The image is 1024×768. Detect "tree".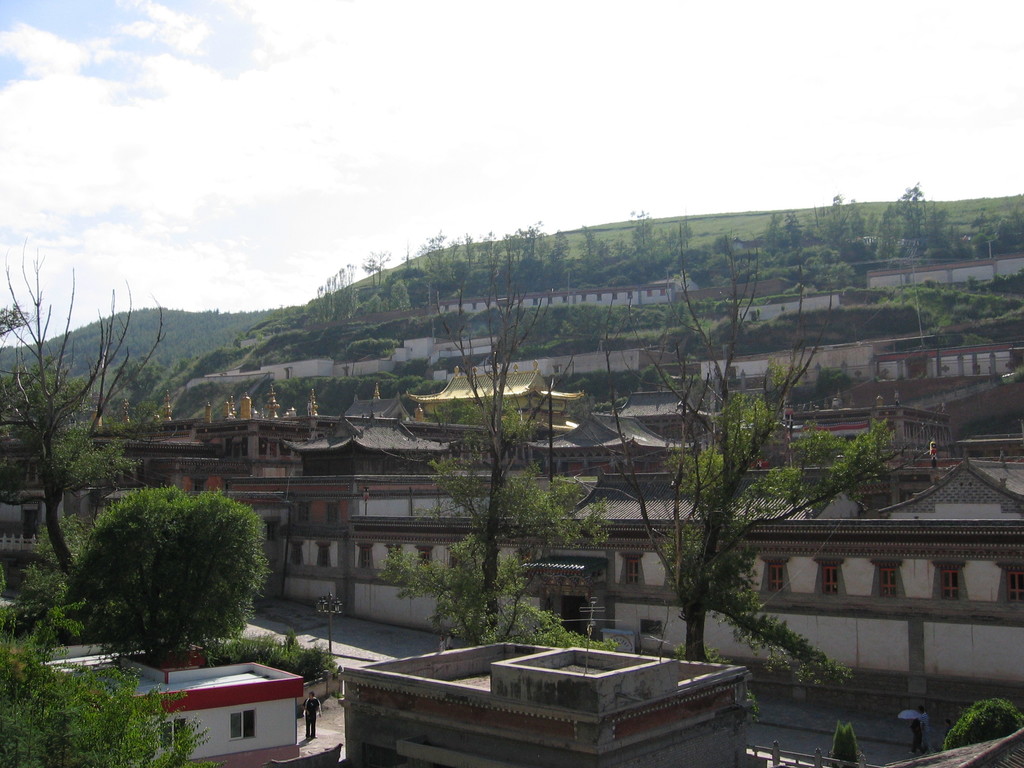
Detection: (x1=559, y1=378, x2=593, y2=390).
